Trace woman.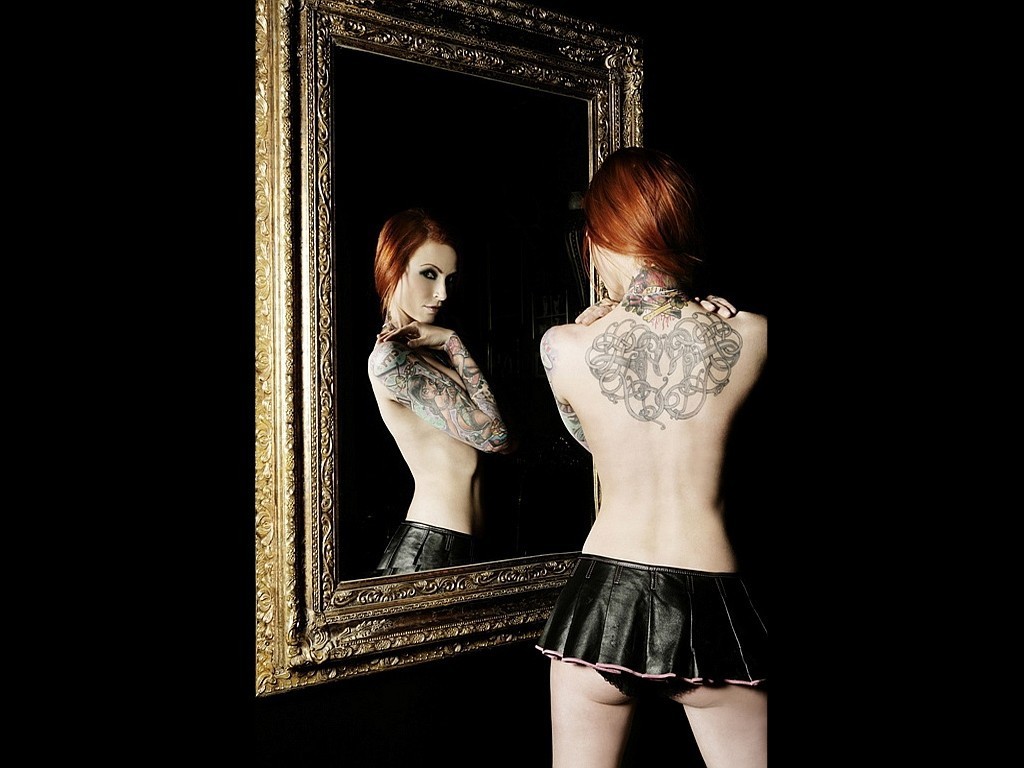
Traced to [528, 138, 786, 767].
